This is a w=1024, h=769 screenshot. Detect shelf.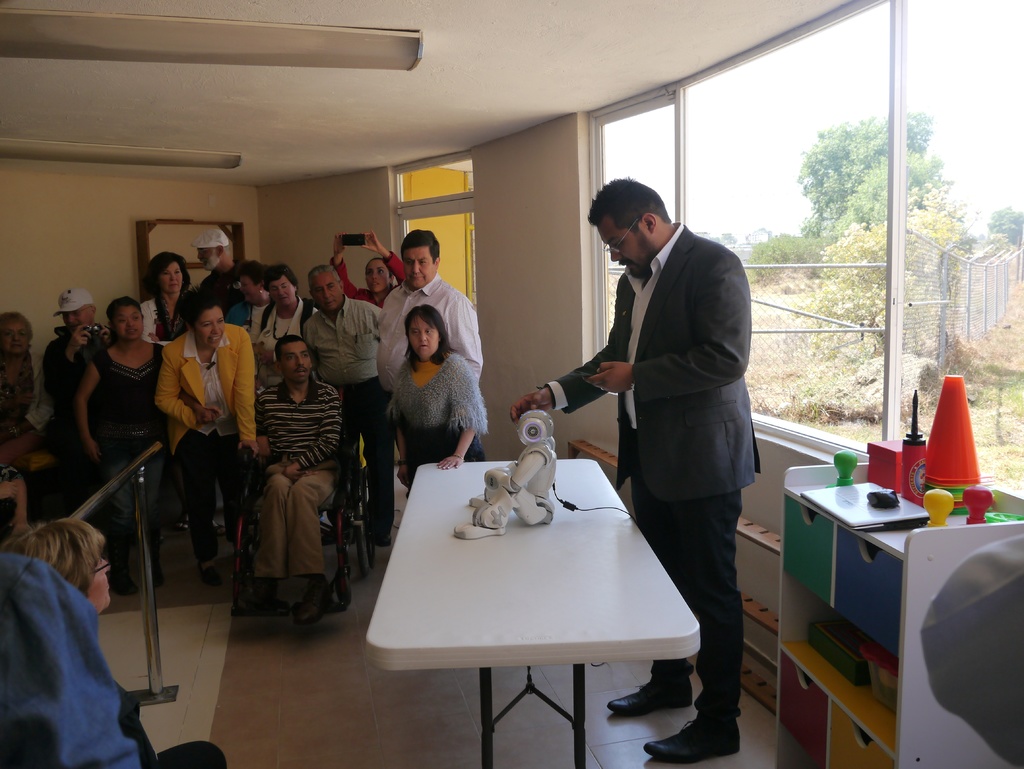
box(707, 654, 780, 734).
